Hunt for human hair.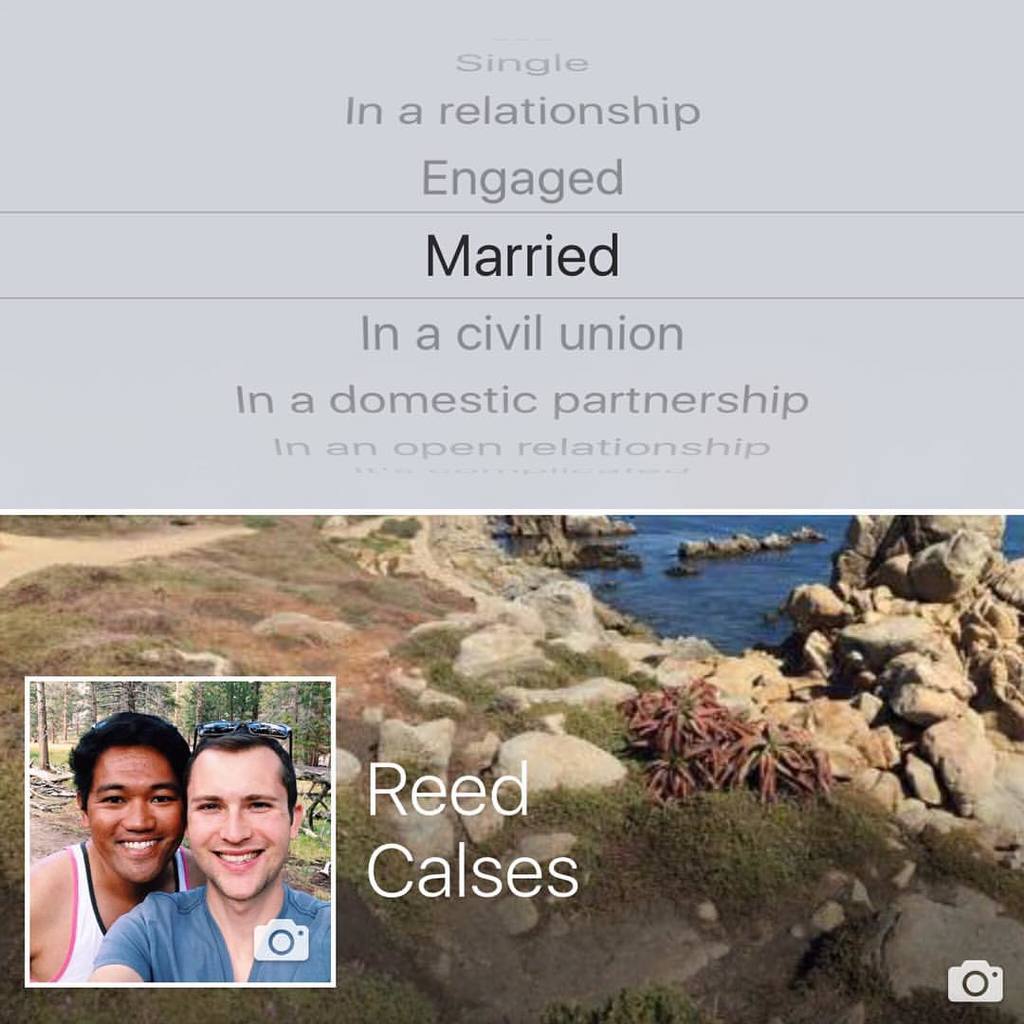
Hunted down at x1=70, y1=713, x2=191, y2=809.
